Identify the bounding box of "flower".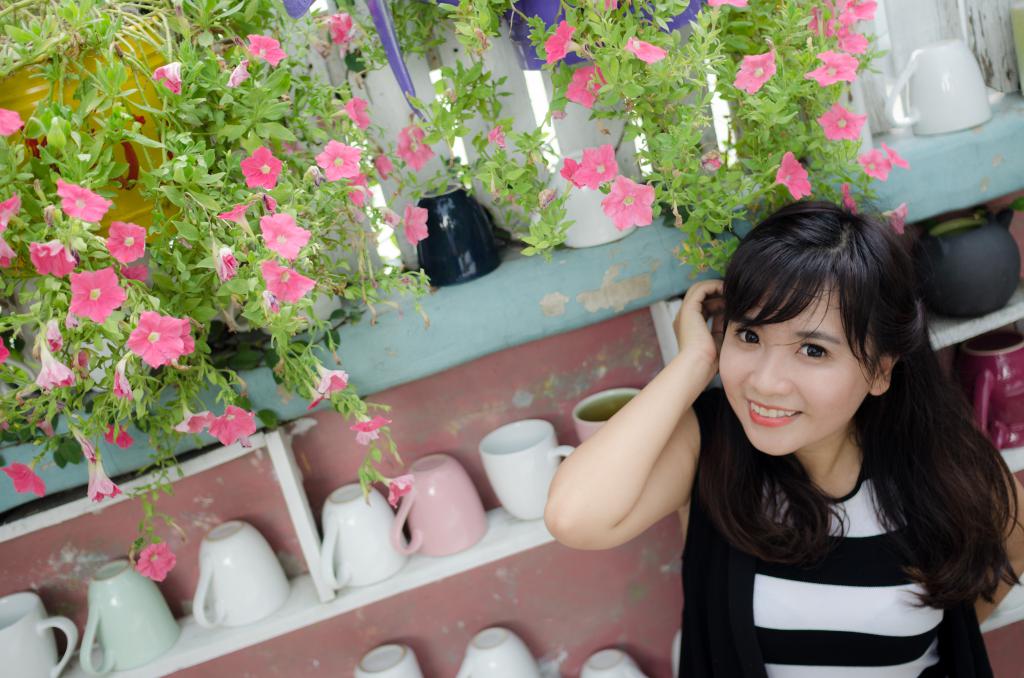
(798, 0, 877, 36).
